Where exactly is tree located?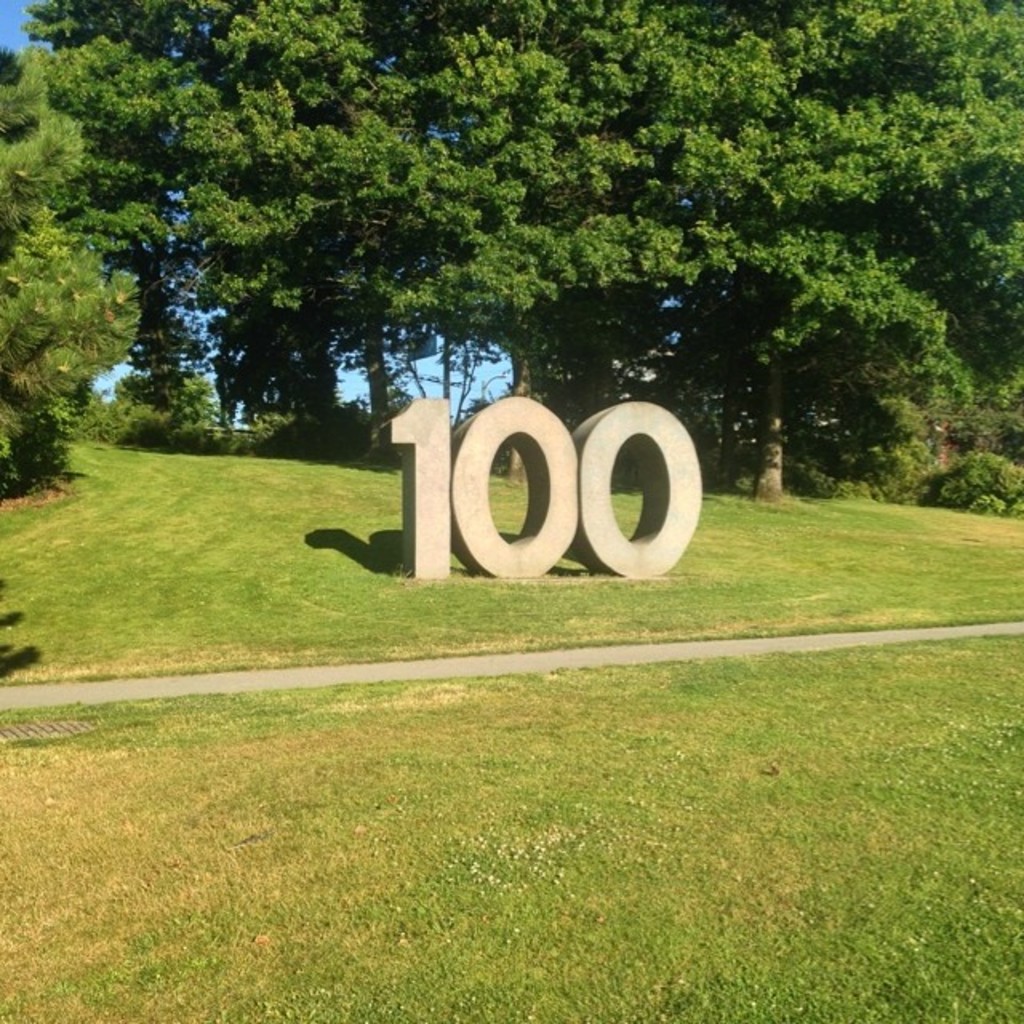
Its bounding box is bbox=[14, 0, 250, 445].
